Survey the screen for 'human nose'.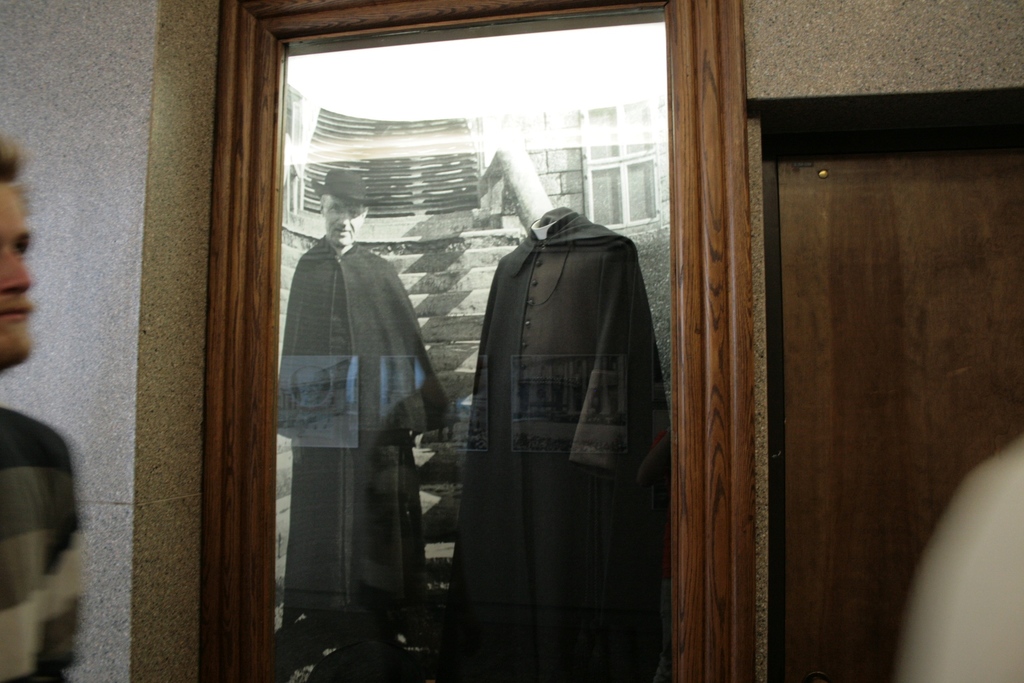
Survey found: pyautogui.locateOnScreen(337, 211, 350, 226).
